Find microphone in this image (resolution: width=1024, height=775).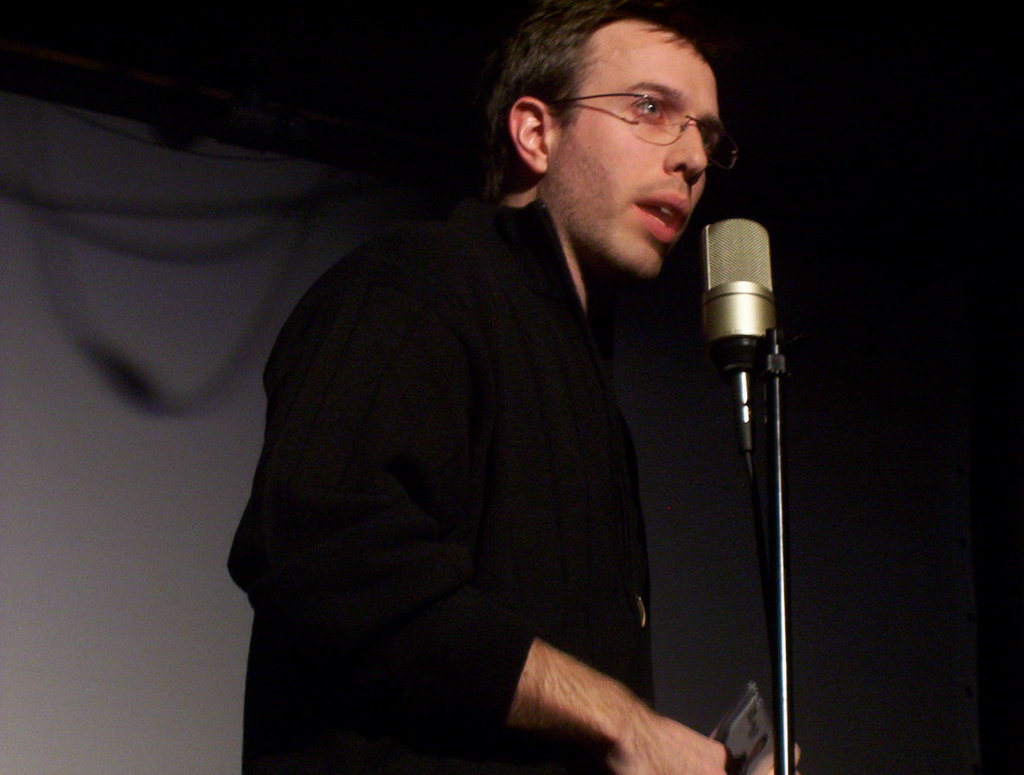
{"x1": 701, "y1": 216, "x2": 777, "y2": 349}.
